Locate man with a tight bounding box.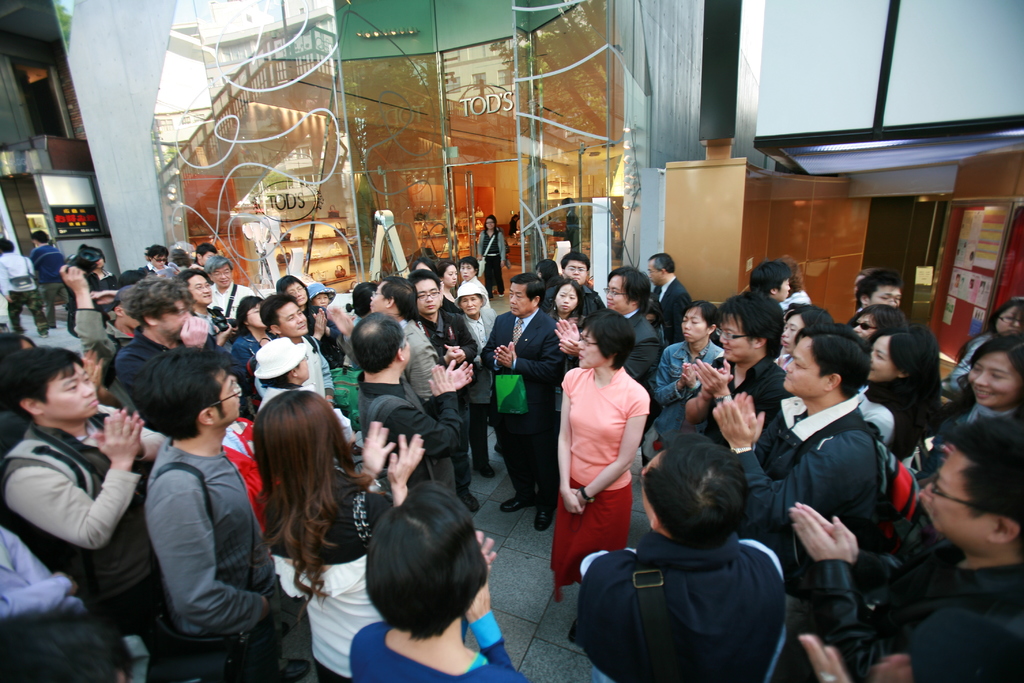
[22,231,75,333].
